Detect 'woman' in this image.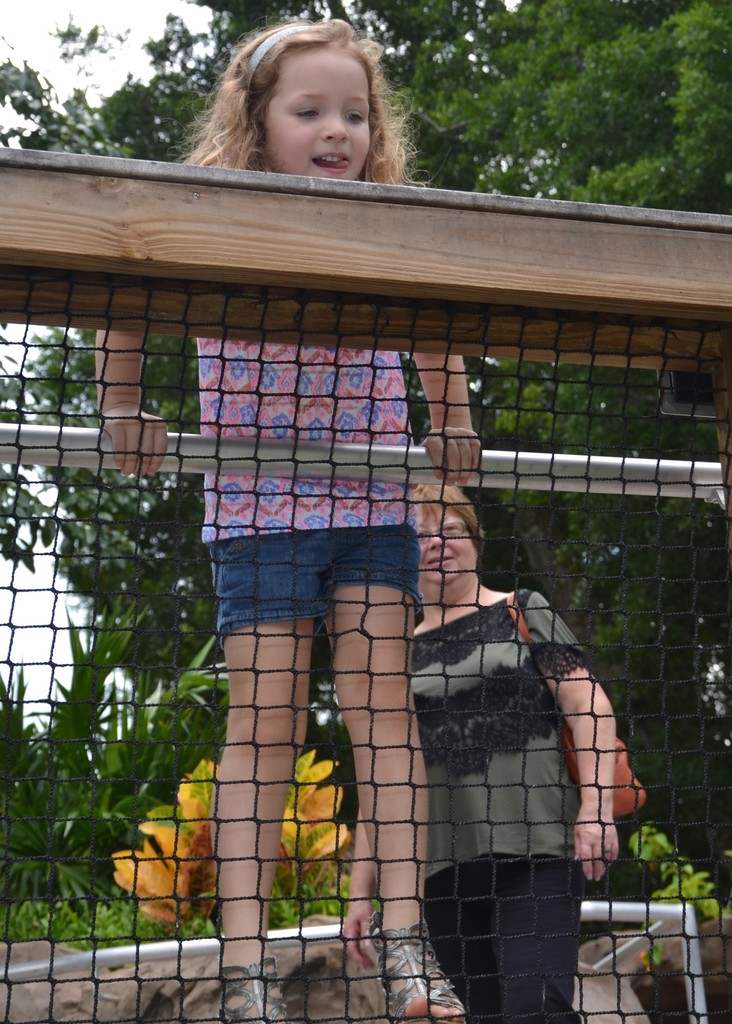
Detection: (362, 459, 629, 1023).
